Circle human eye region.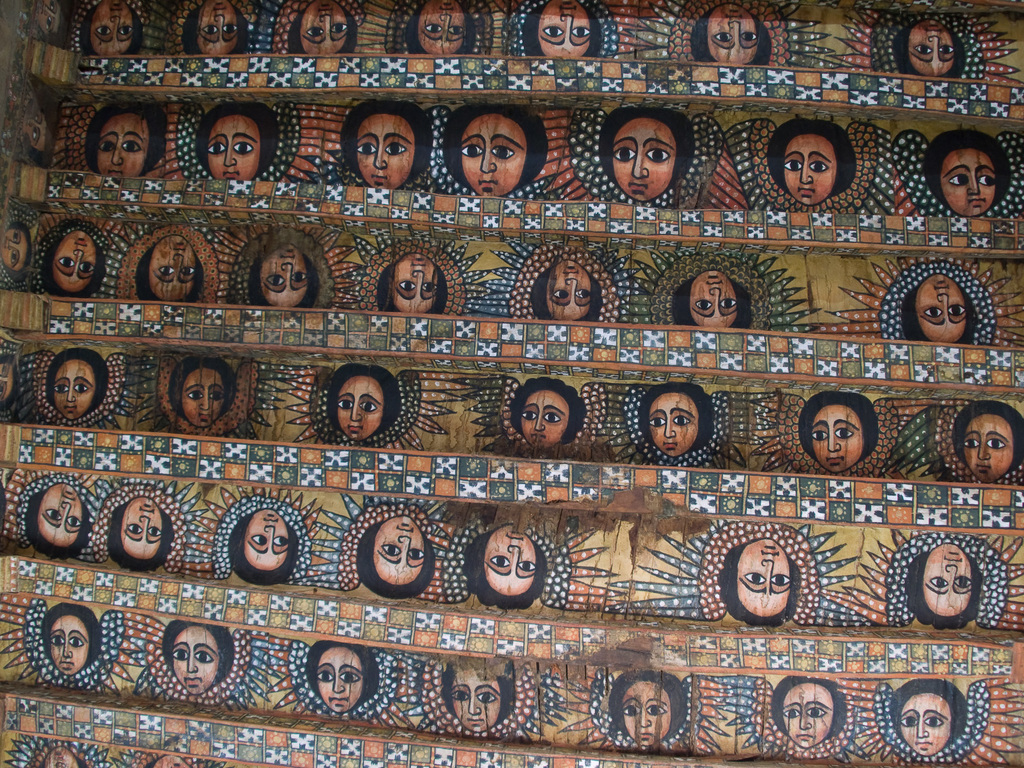
Region: bbox=(1, 363, 8, 376).
